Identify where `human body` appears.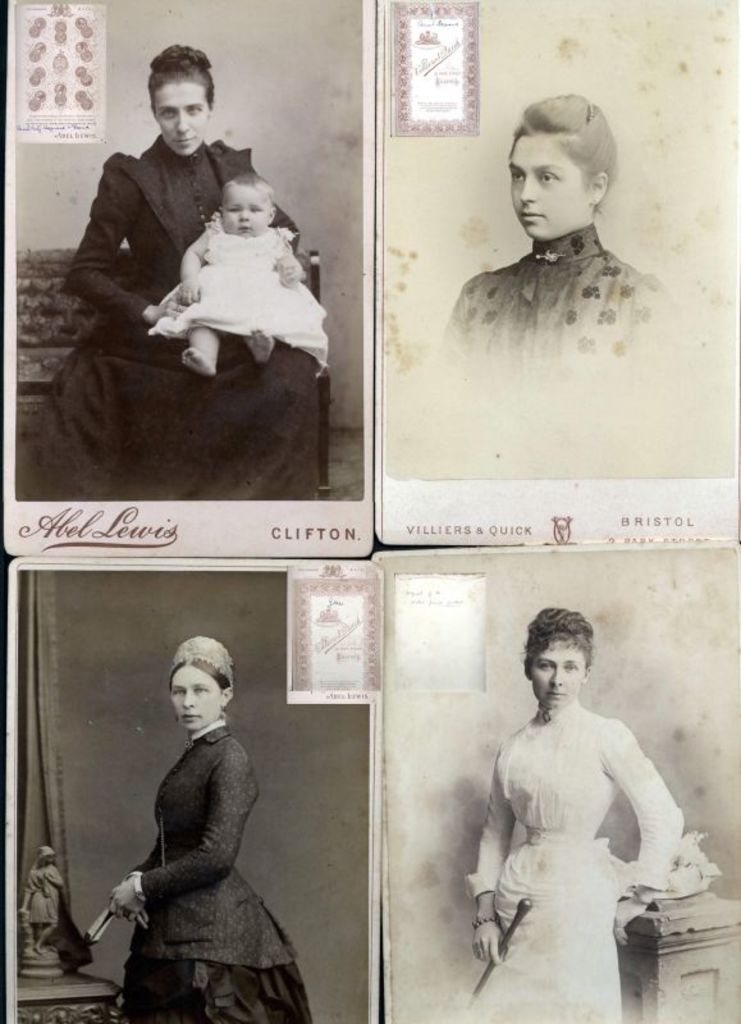
Appears at detection(138, 182, 347, 388).
